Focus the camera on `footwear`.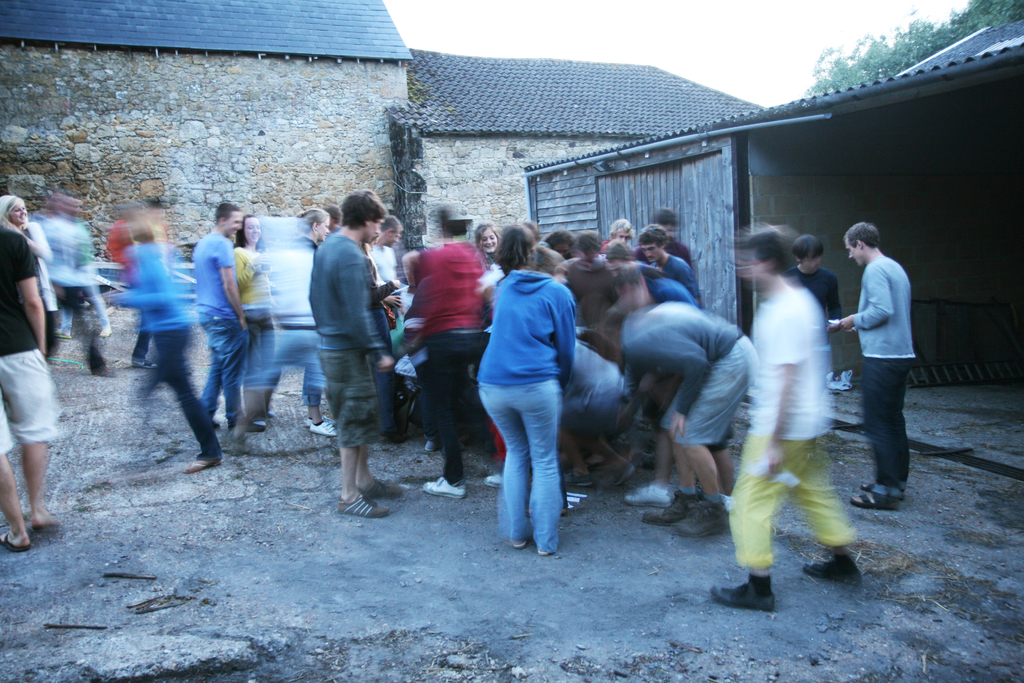
Focus region: (x1=335, y1=495, x2=388, y2=518).
